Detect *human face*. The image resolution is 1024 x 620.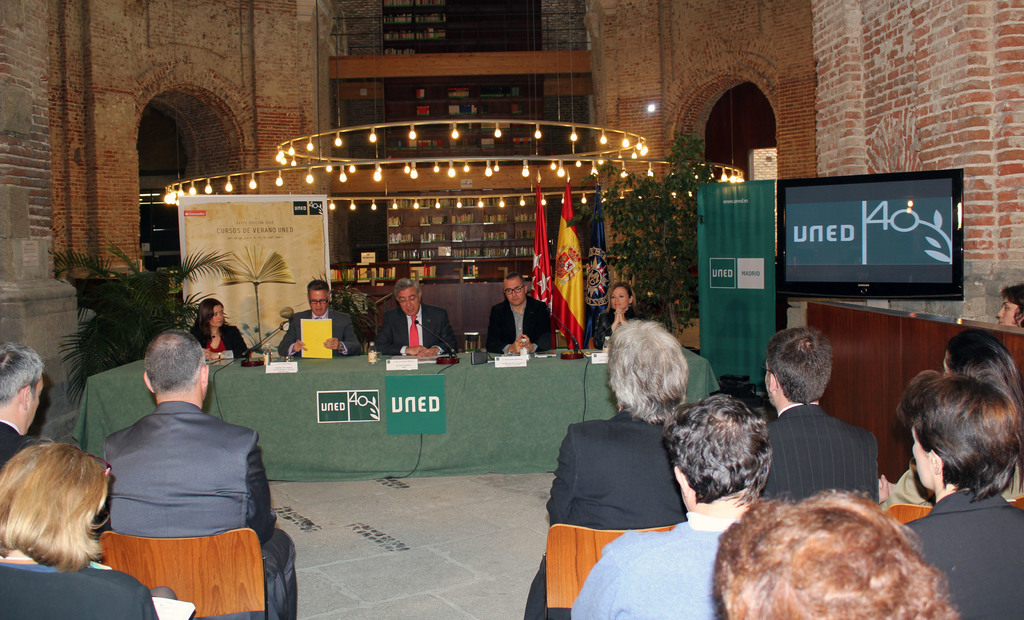
504 278 524 305.
